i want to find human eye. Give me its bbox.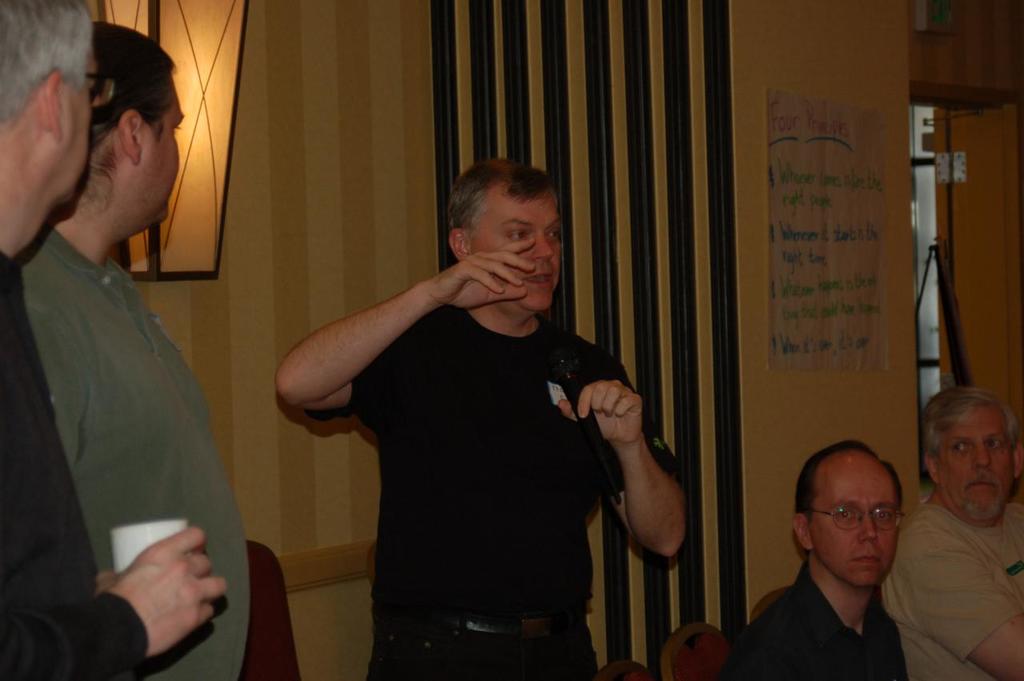
{"x1": 875, "y1": 512, "x2": 895, "y2": 528}.
